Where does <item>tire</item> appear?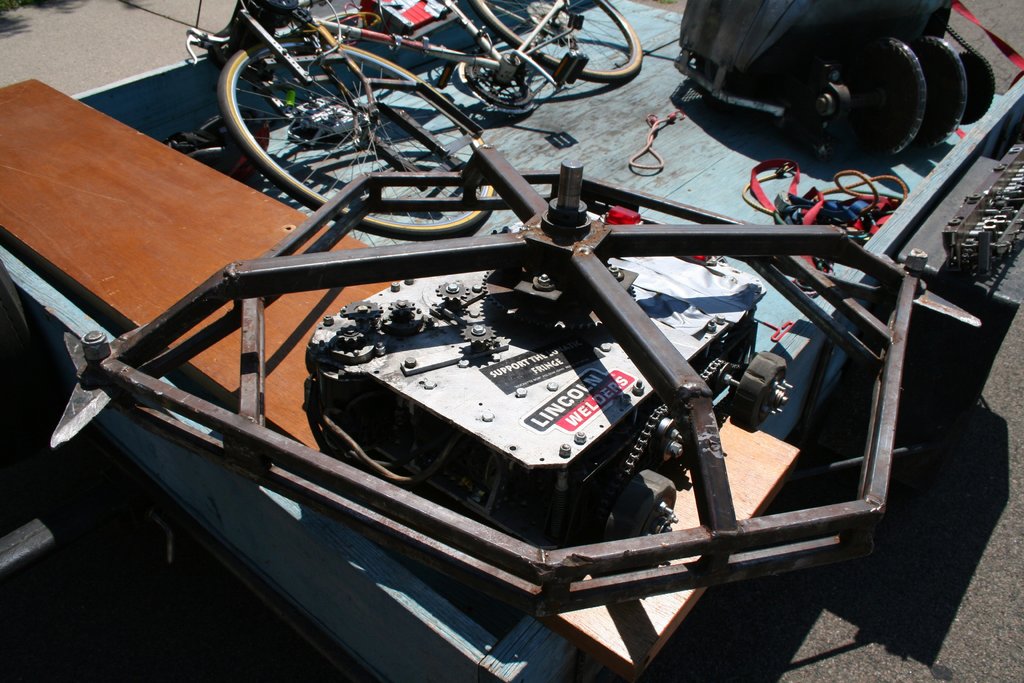
Appears at locate(238, 42, 477, 228).
